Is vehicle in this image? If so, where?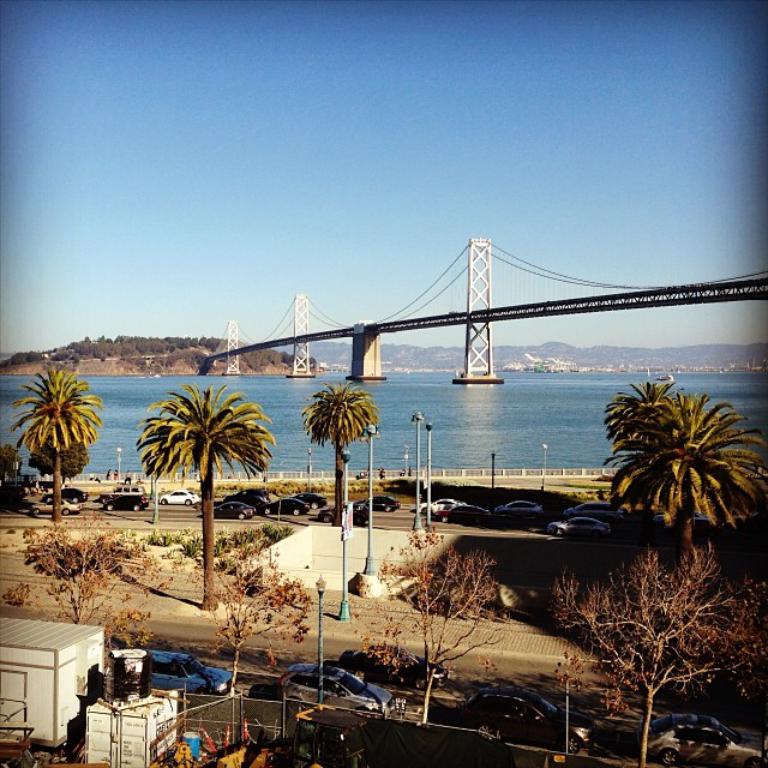
Yes, at bbox(239, 487, 265, 503).
